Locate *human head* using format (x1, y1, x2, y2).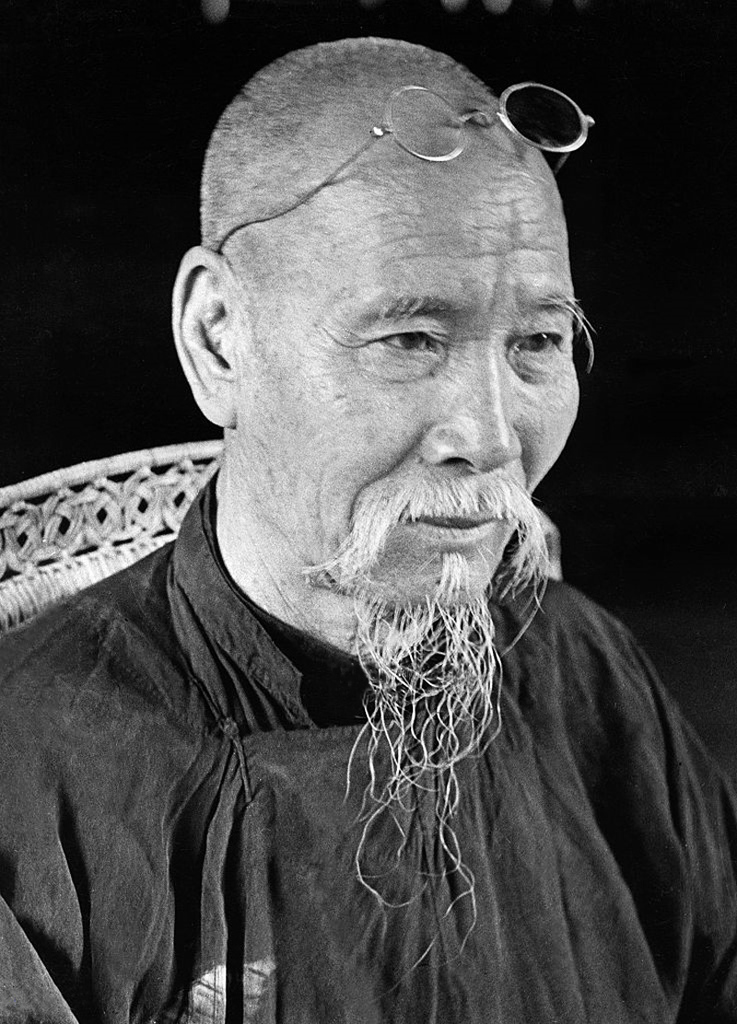
(184, 44, 580, 585).
